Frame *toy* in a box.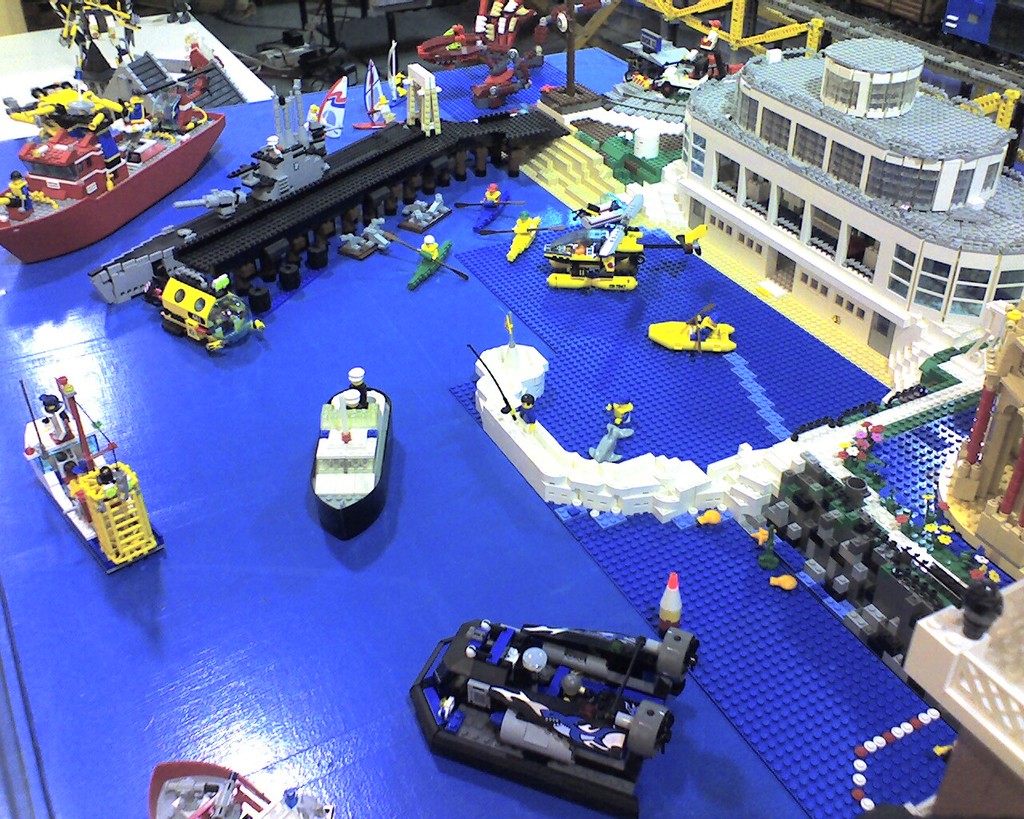
[left=370, top=221, right=392, bottom=248].
